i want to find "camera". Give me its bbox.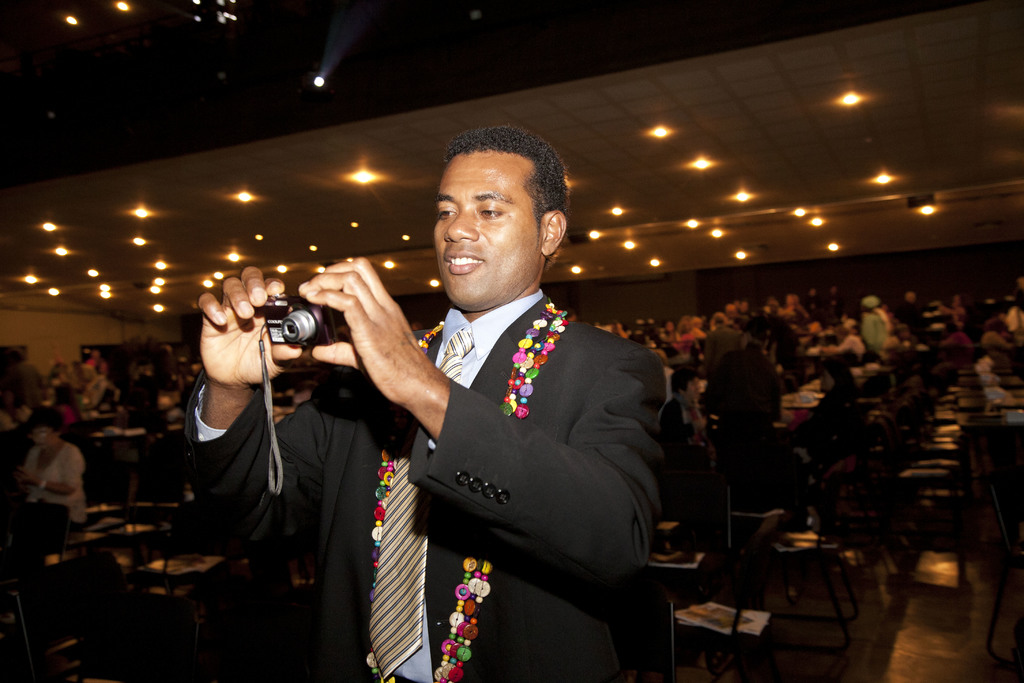
select_region(236, 291, 335, 363).
